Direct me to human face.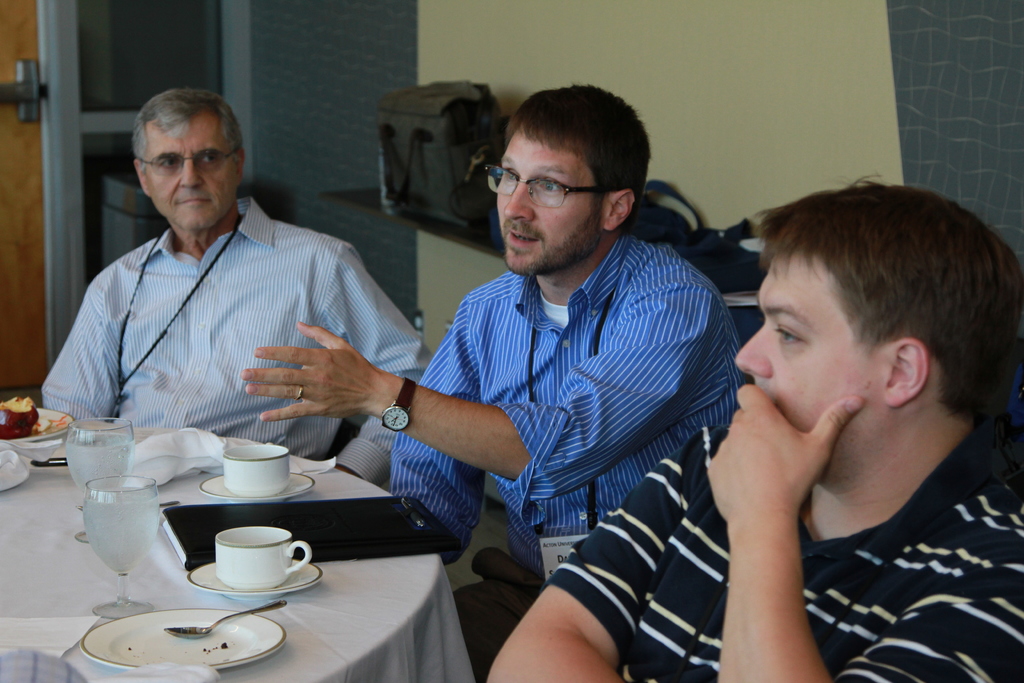
Direction: (724, 236, 886, 483).
